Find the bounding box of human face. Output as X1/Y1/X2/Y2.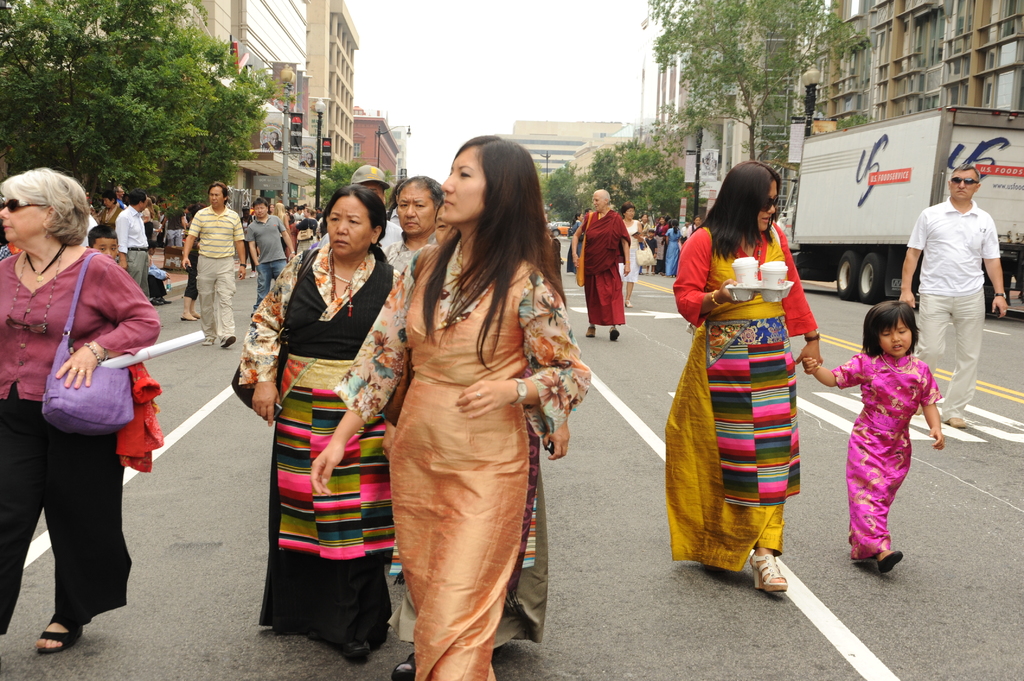
255/202/266/220.
